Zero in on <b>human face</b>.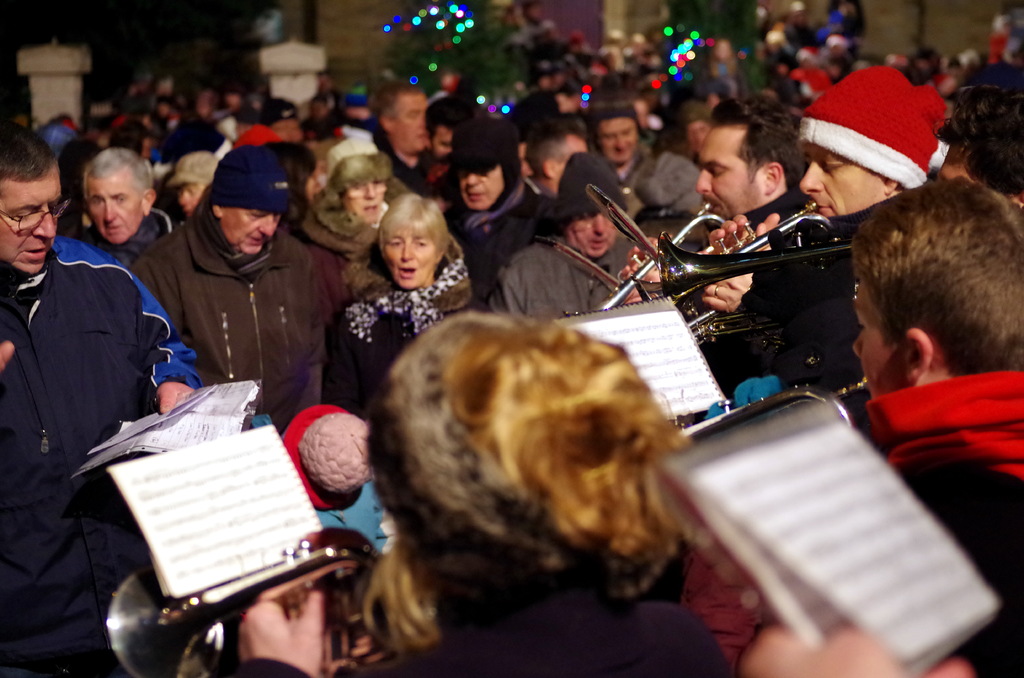
Zeroed in: 569 213 616 257.
